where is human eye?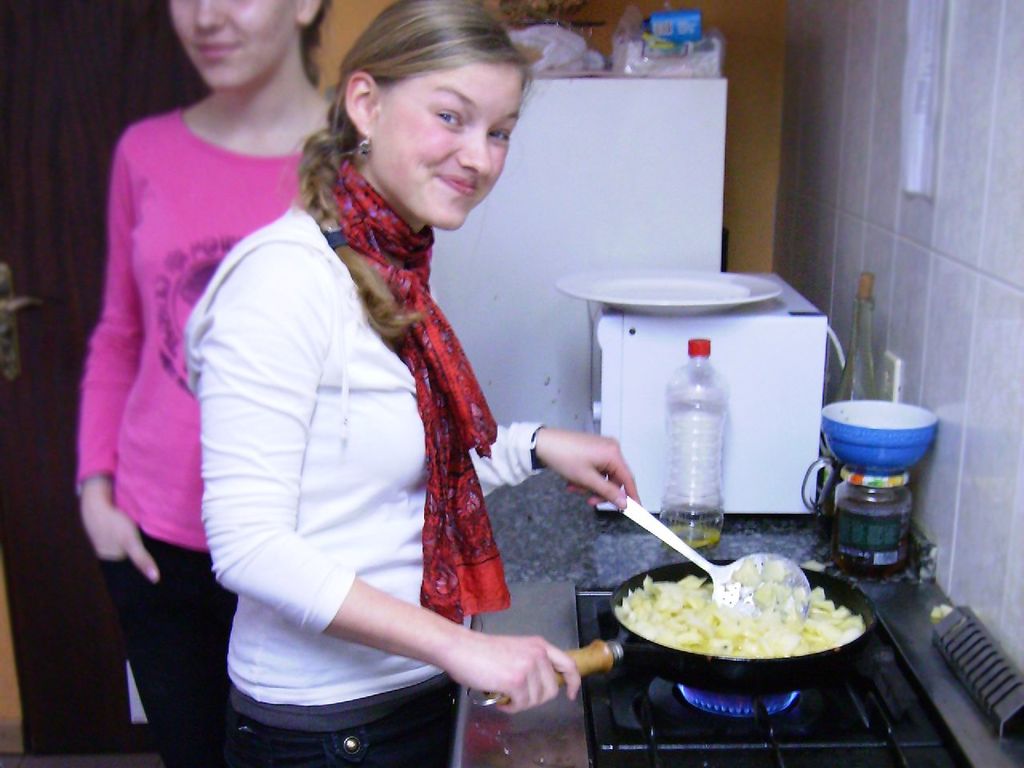
detection(429, 95, 470, 132).
